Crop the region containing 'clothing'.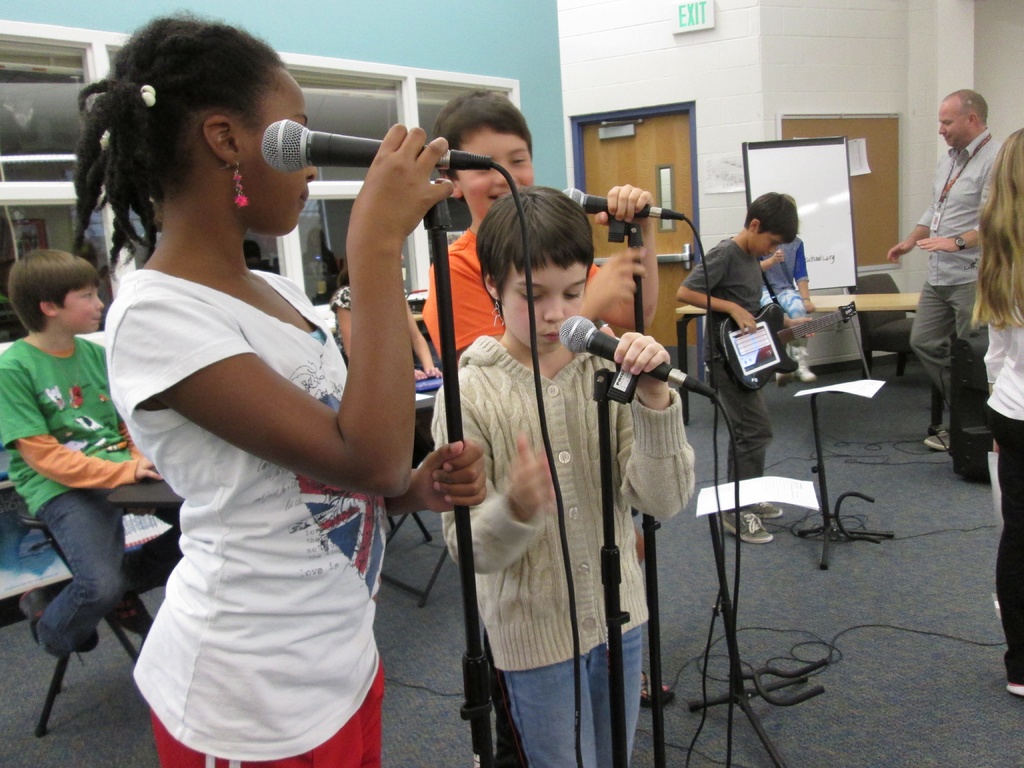
Crop region: crop(980, 231, 1023, 689).
